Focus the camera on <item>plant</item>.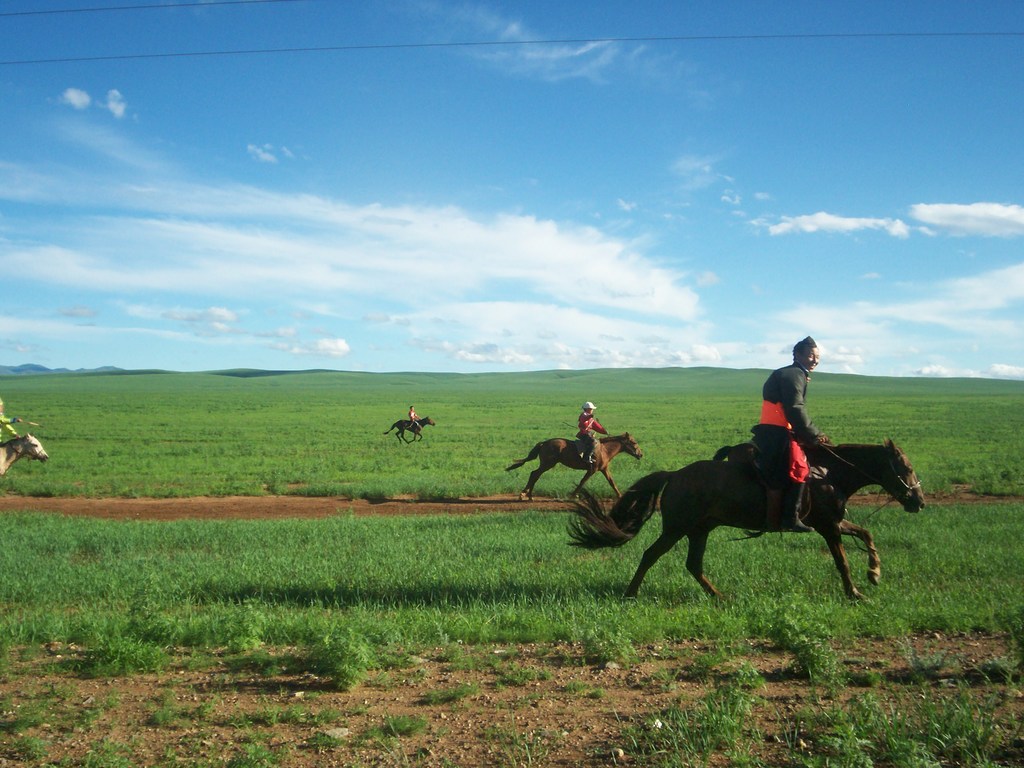
Focus region: 585/685/602/699.
